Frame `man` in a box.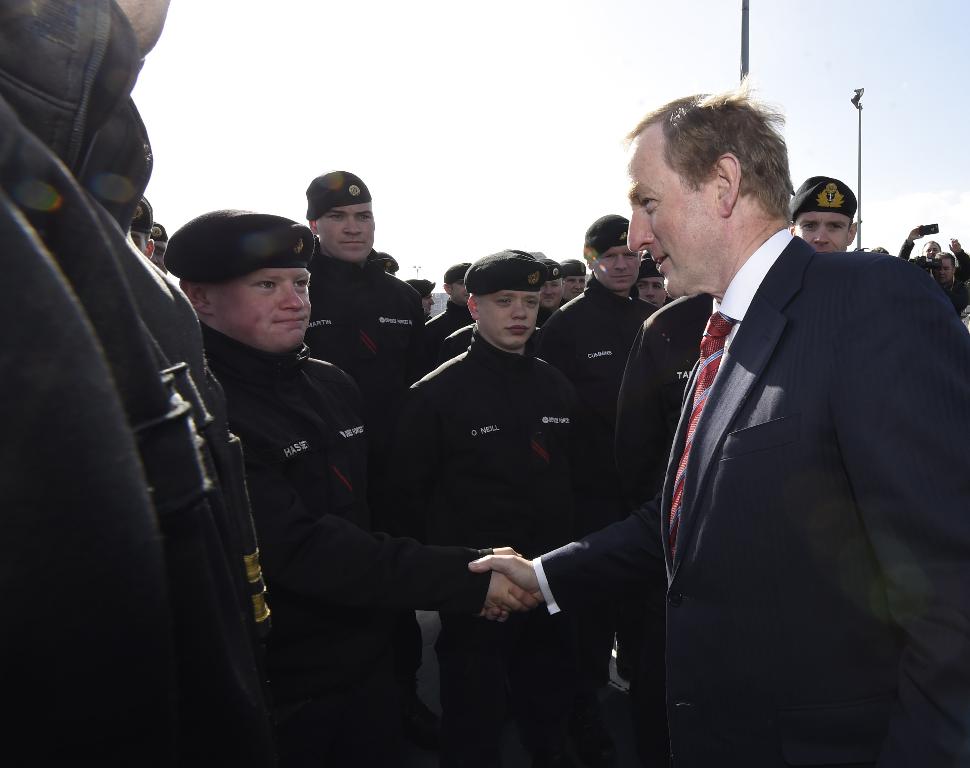
bbox=(633, 260, 667, 312).
